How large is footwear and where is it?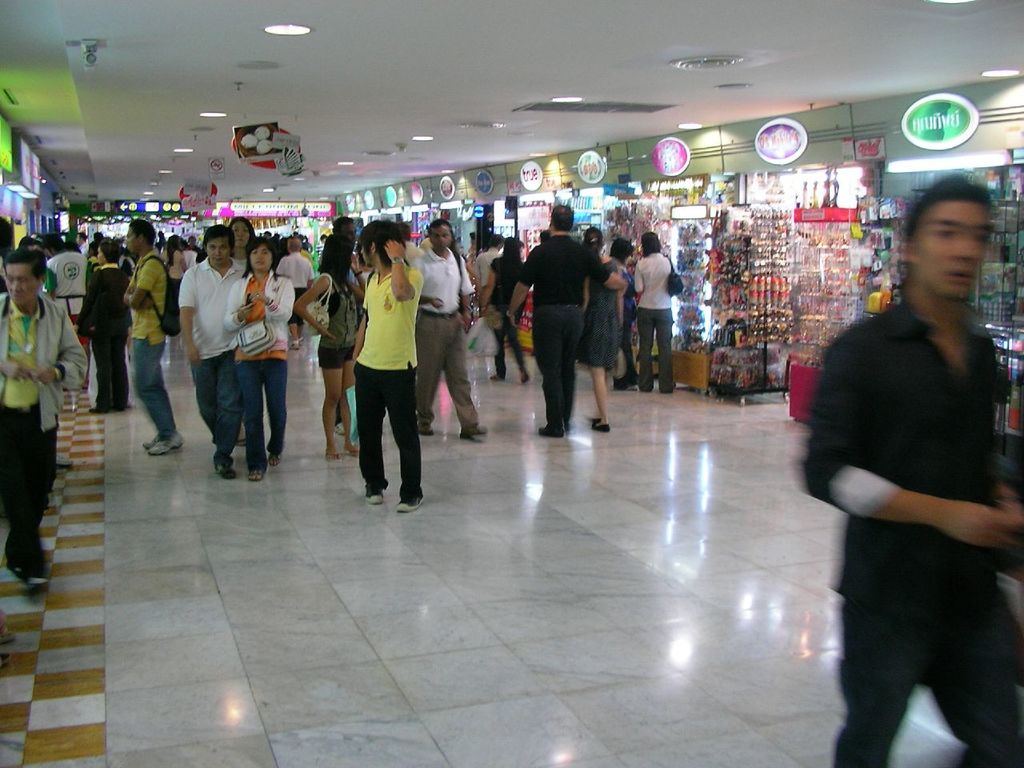
Bounding box: {"left": 368, "top": 485, "right": 386, "bottom": 502}.
